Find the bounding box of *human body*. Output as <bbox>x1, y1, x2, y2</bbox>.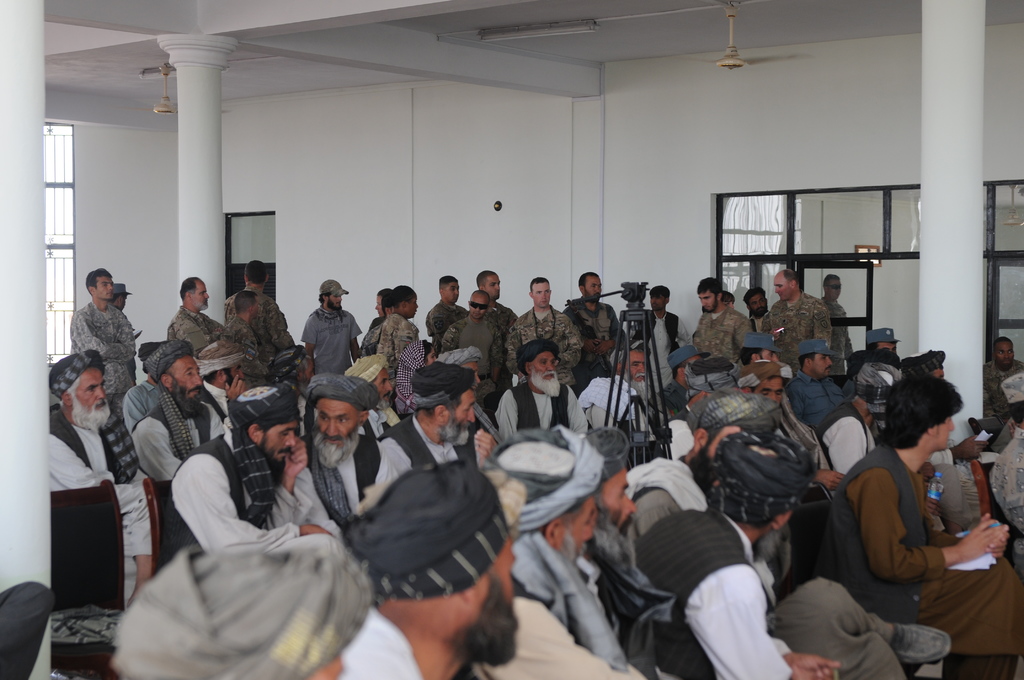
<bbox>305, 282, 366, 391</bbox>.
